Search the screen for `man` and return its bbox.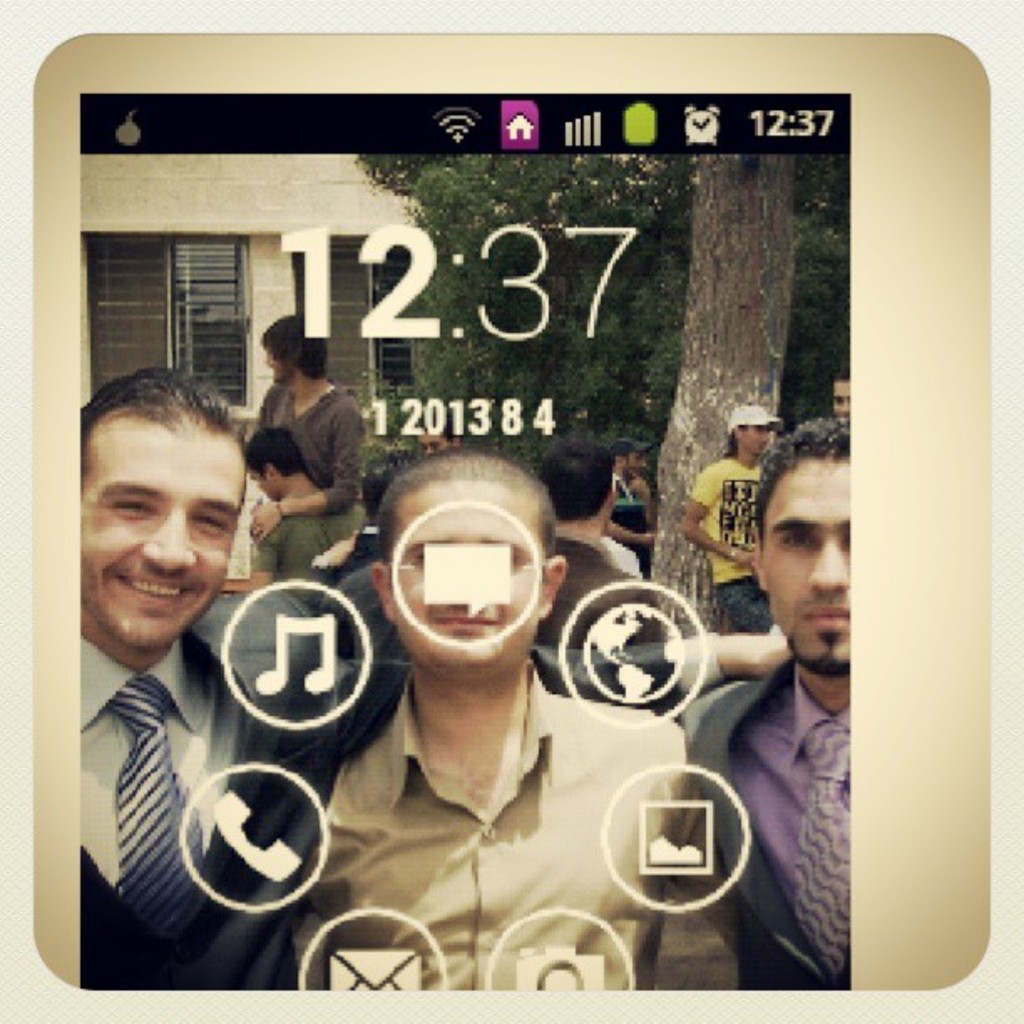
Found: locate(683, 407, 780, 629).
